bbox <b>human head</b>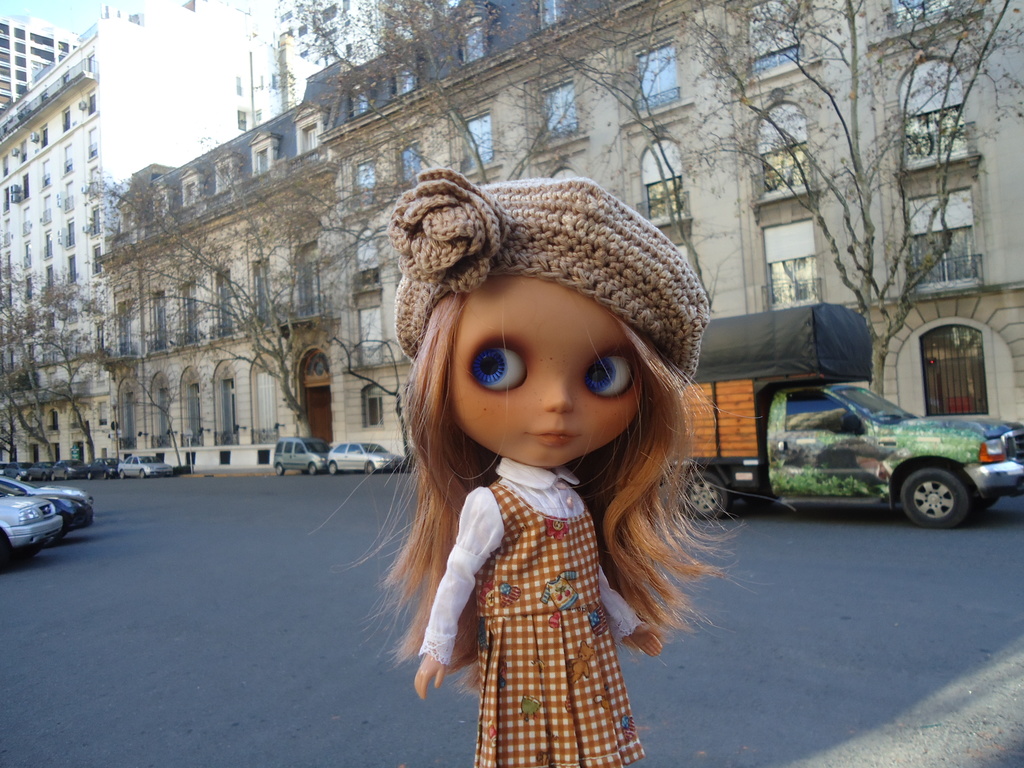
pyautogui.locateOnScreen(392, 173, 515, 335)
